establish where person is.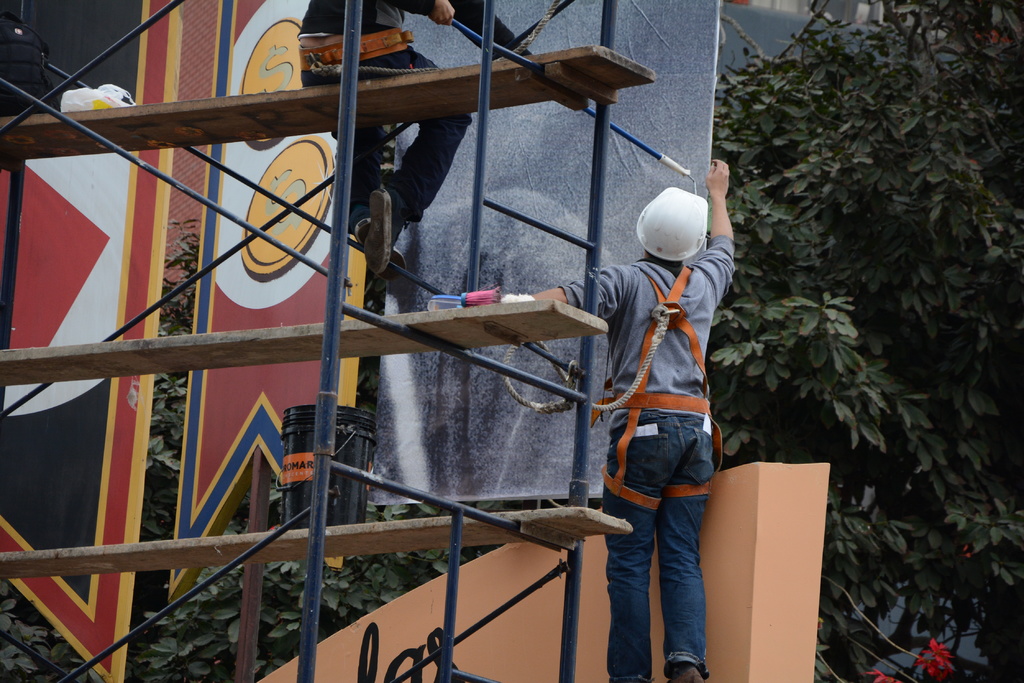
Established at [509,155,741,682].
